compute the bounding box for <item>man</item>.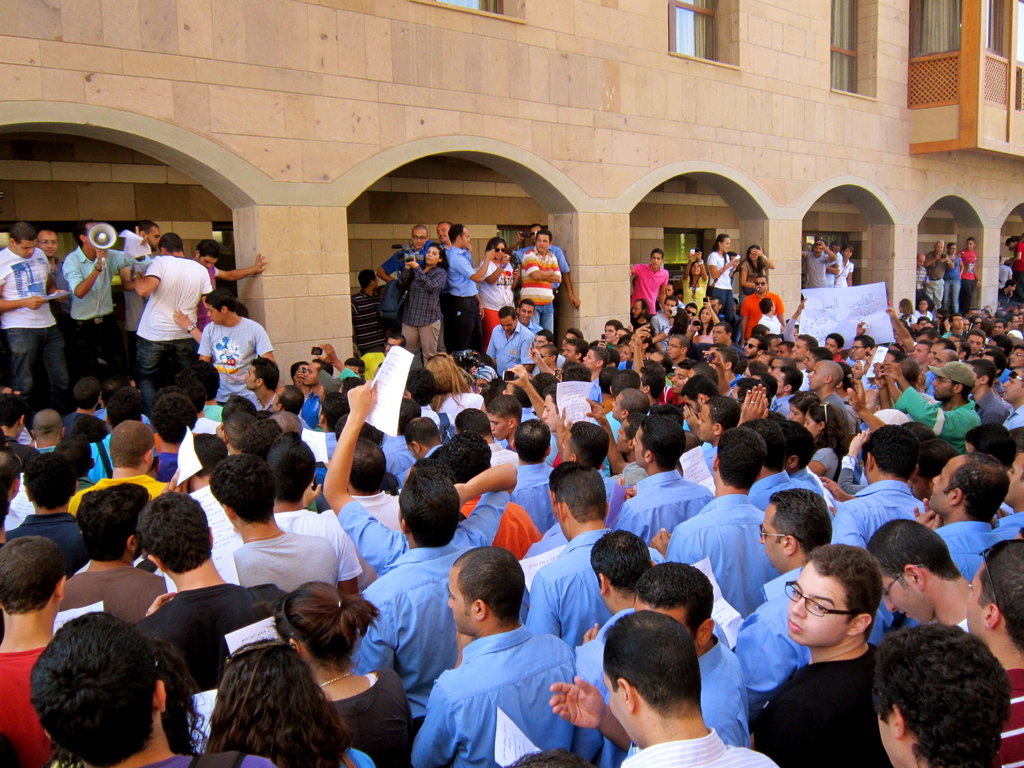
rect(735, 543, 921, 767).
